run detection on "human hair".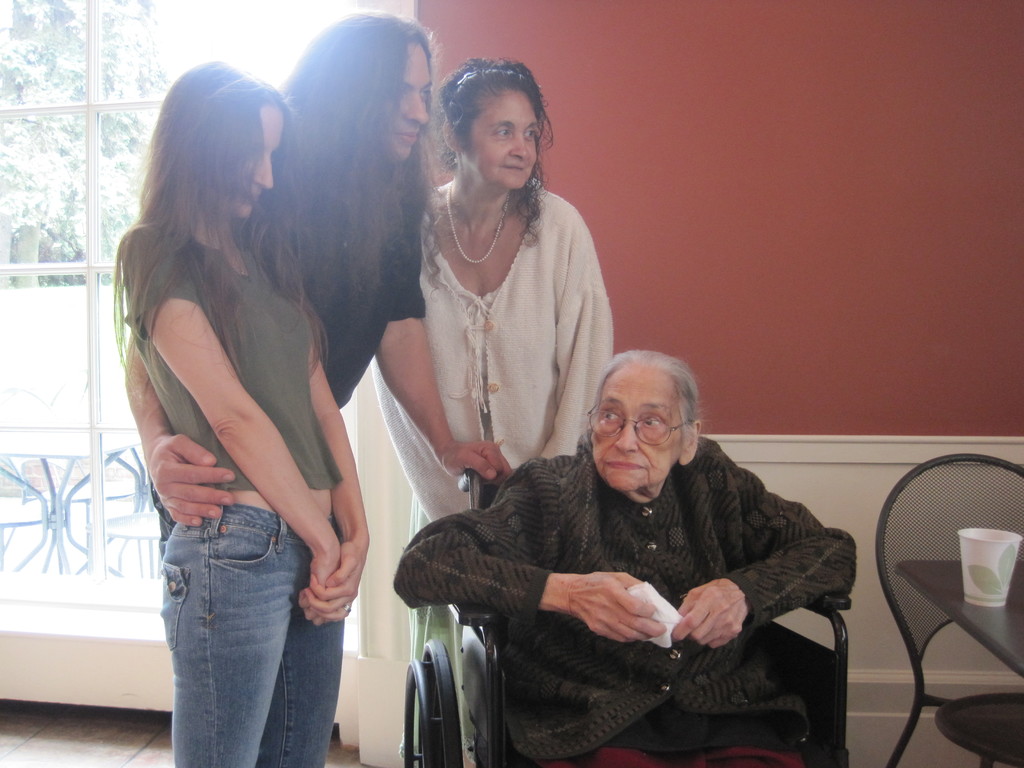
Result: 282 8 444 301.
